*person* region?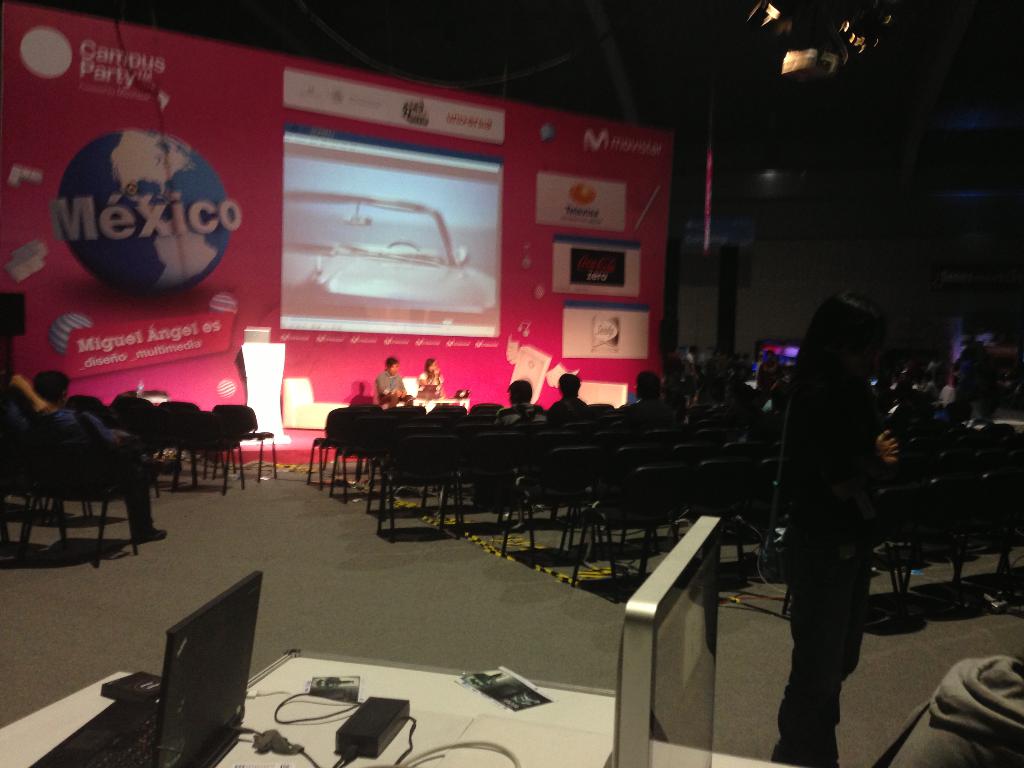
{"left": 412, "top": 352, "right": 448, "bottom": 401}
